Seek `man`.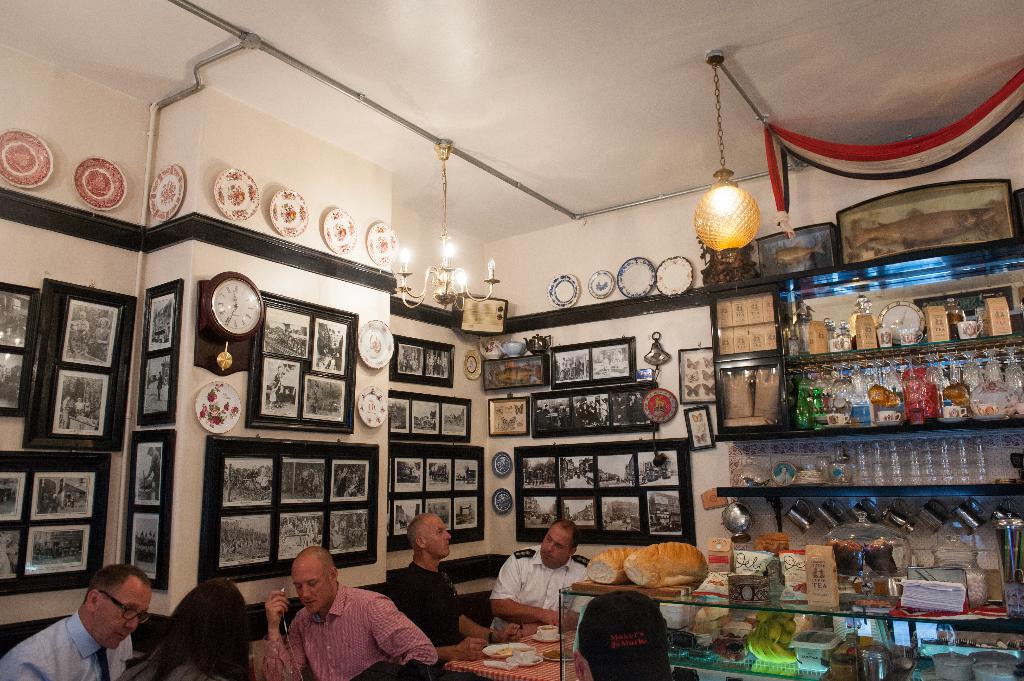
{"left": 557, "top": 403, "right": 567, "bottom": 426}.
